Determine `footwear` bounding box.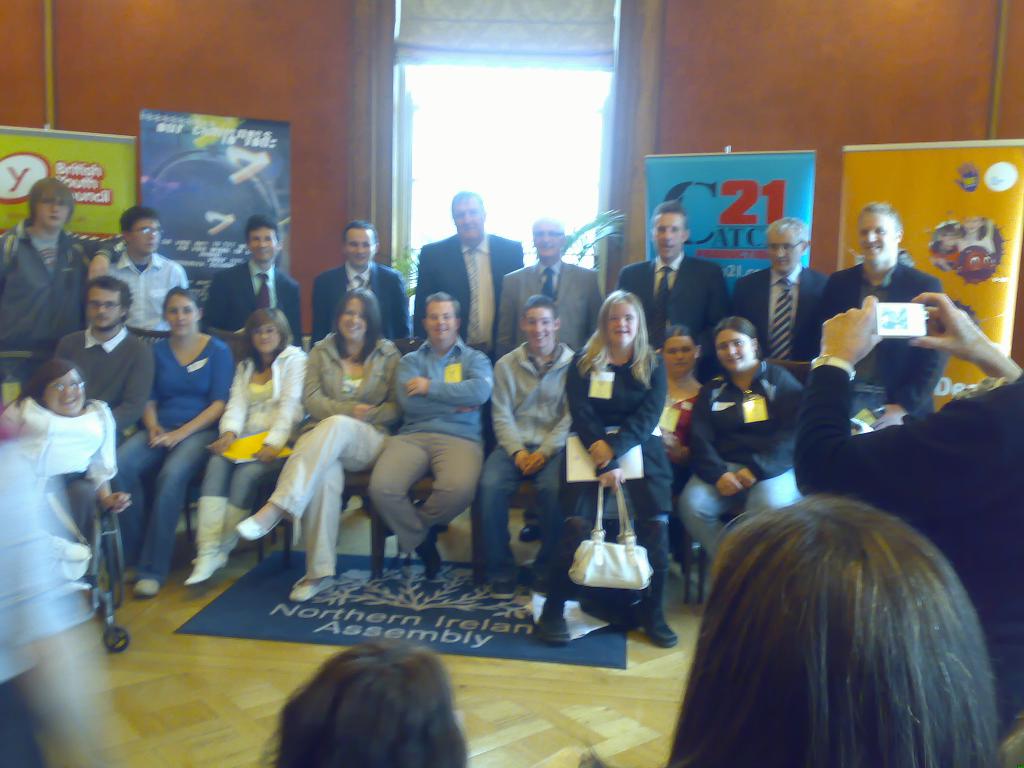
Determined: box=[189, 493, 225, 598].
